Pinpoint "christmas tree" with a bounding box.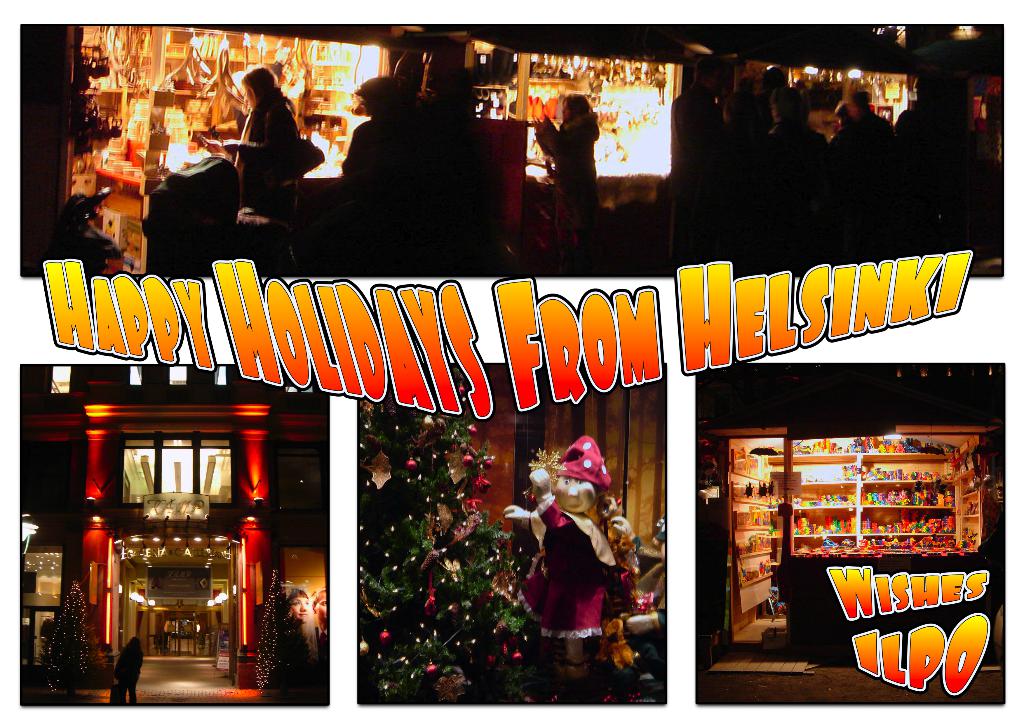
<bbox>348, 380, 550, 712</bbox>.
